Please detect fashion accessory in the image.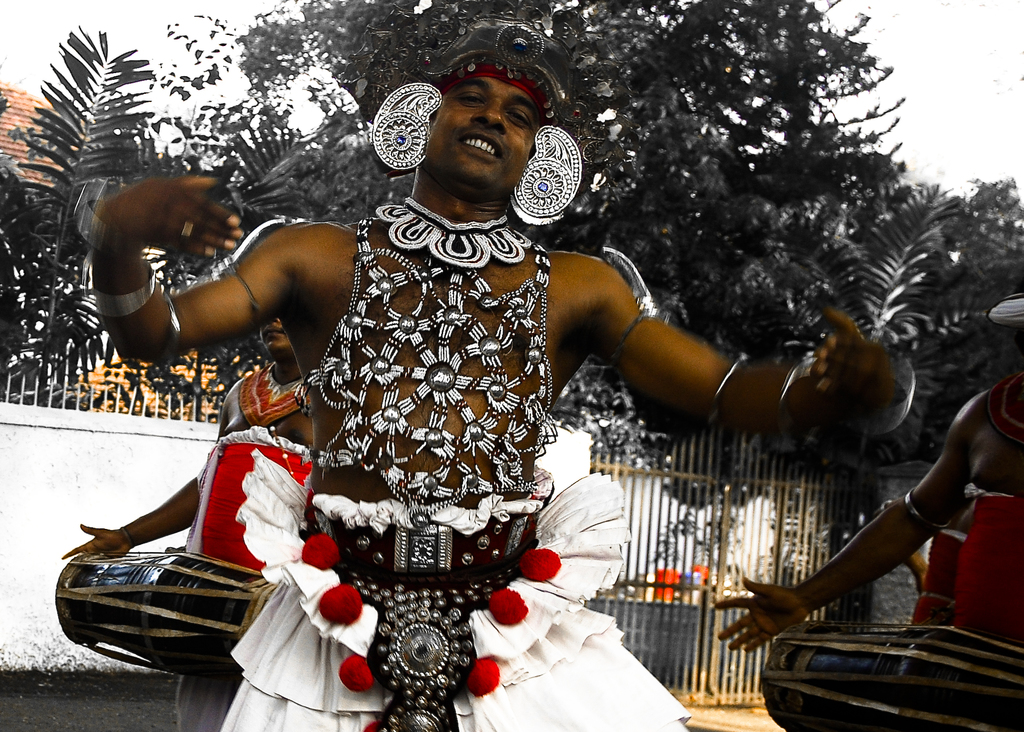
bbox=[164, 288, 184, 368].
